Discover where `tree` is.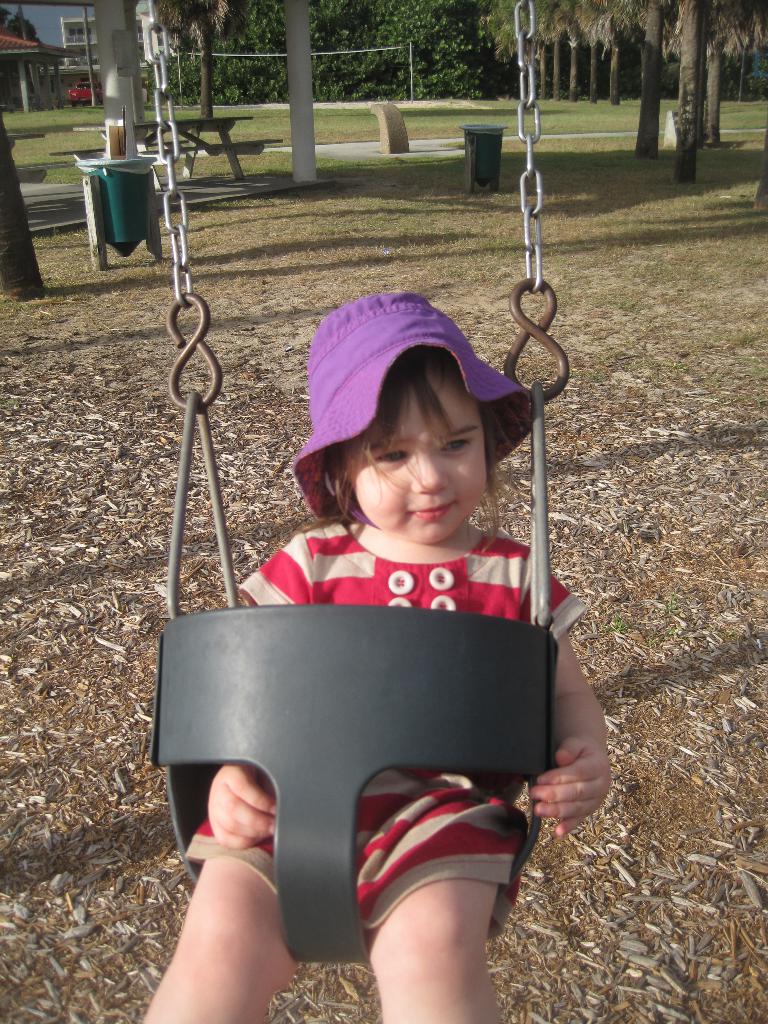
Discovered at rect(628, 0, 746, 159).
